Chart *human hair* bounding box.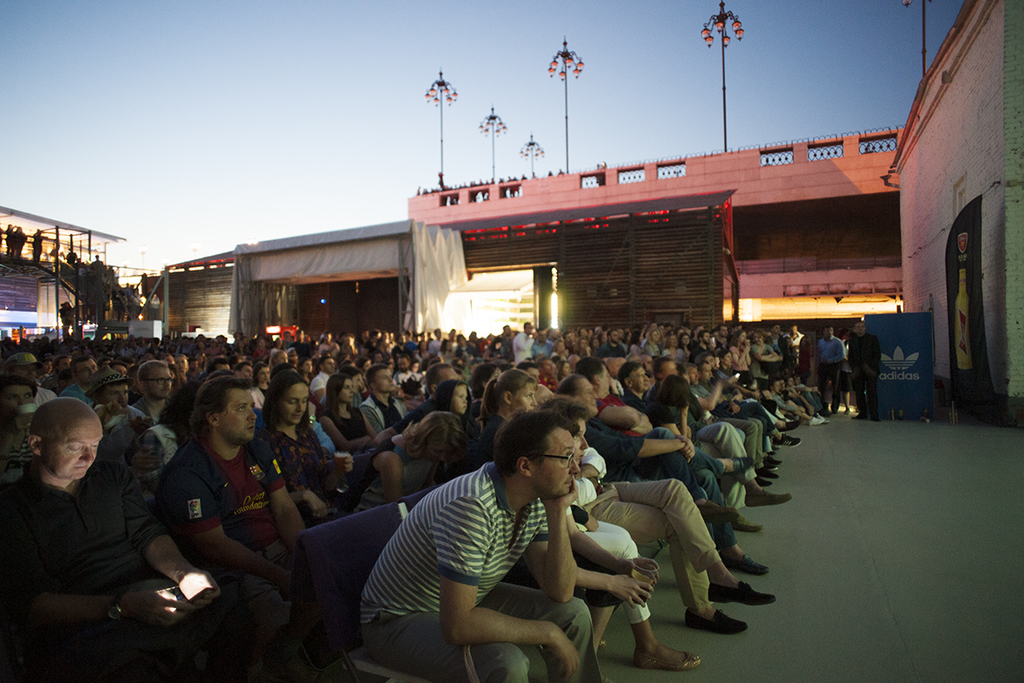
Charted: box=[261, 370, 308, 440].
